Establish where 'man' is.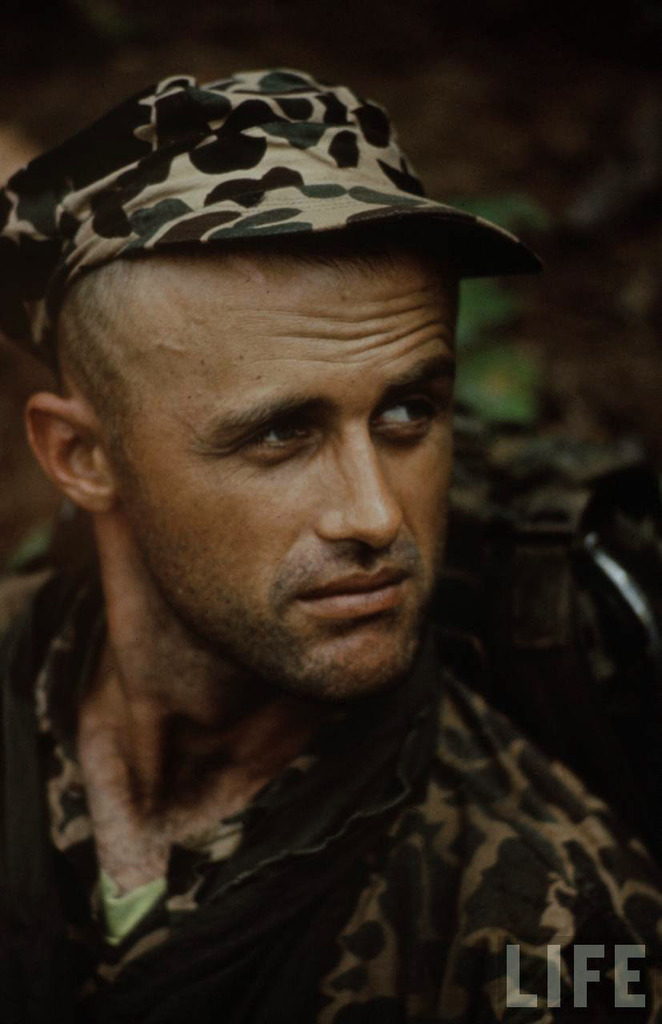
Established at select_region(0, 50, 661, 1023).
